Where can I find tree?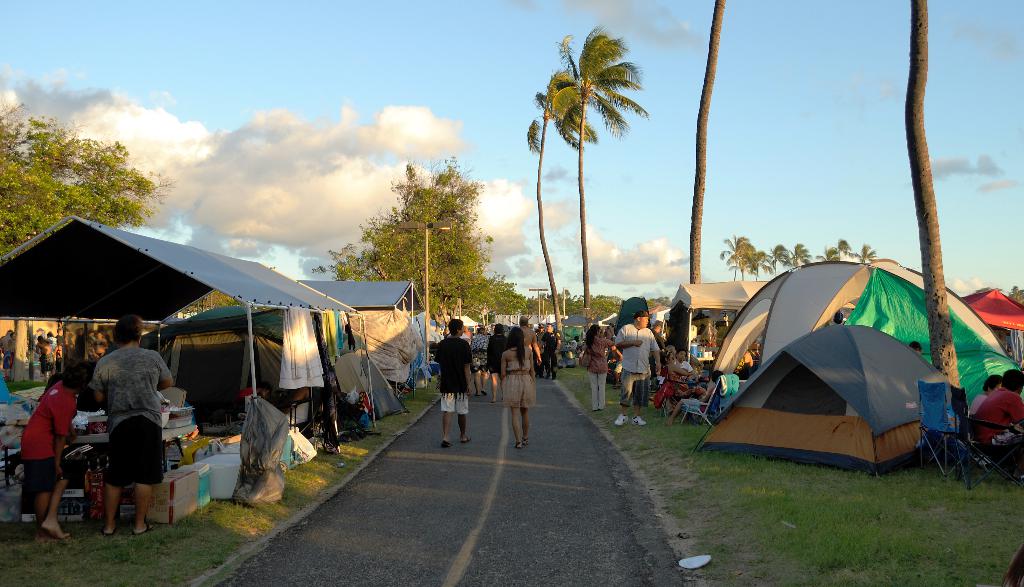
You can find it at x1=844 y1=242 x2=877 y2=265.
